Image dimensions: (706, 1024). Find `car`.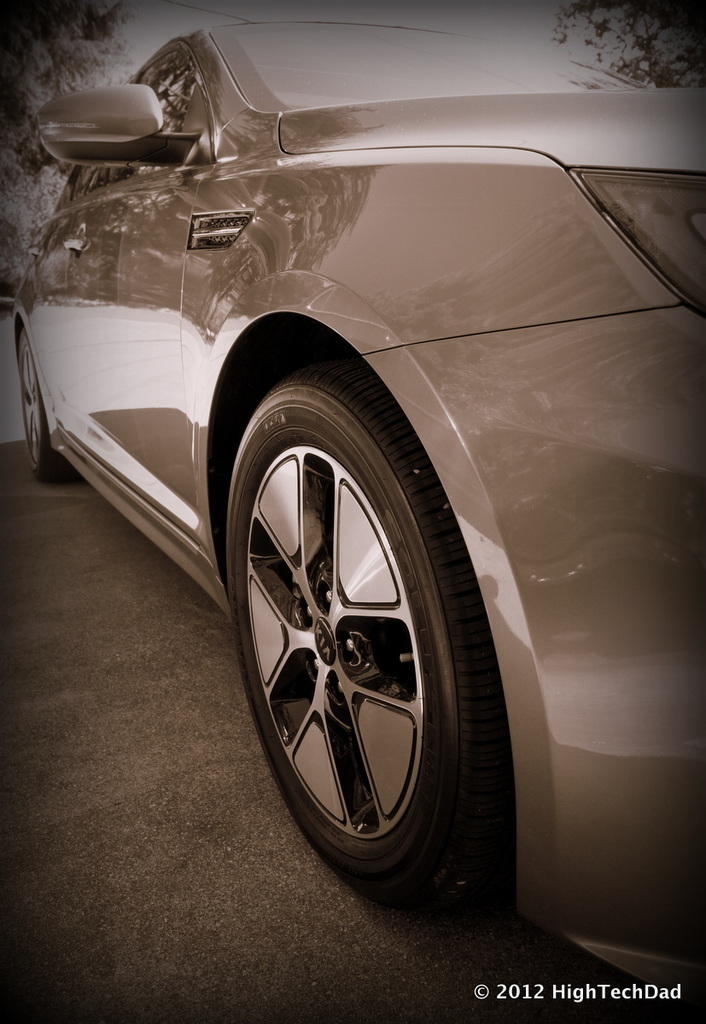
0/16/705/1015.
